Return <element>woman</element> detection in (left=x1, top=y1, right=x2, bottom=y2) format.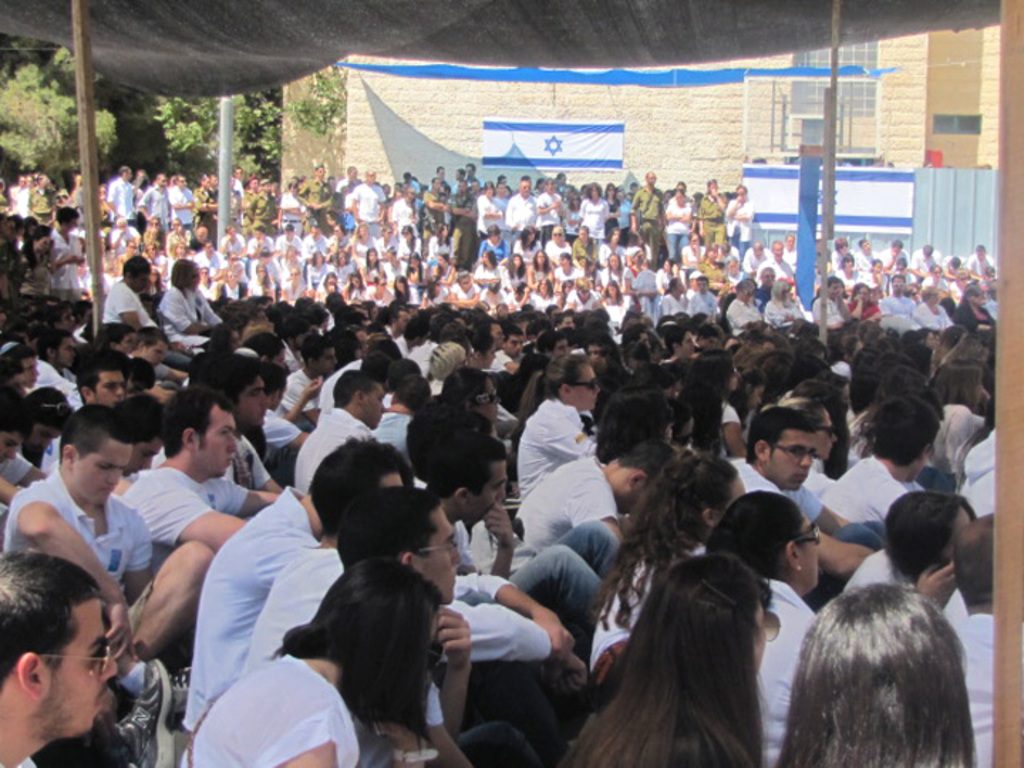
(left=499, top=249, right=523, bottom=287).
